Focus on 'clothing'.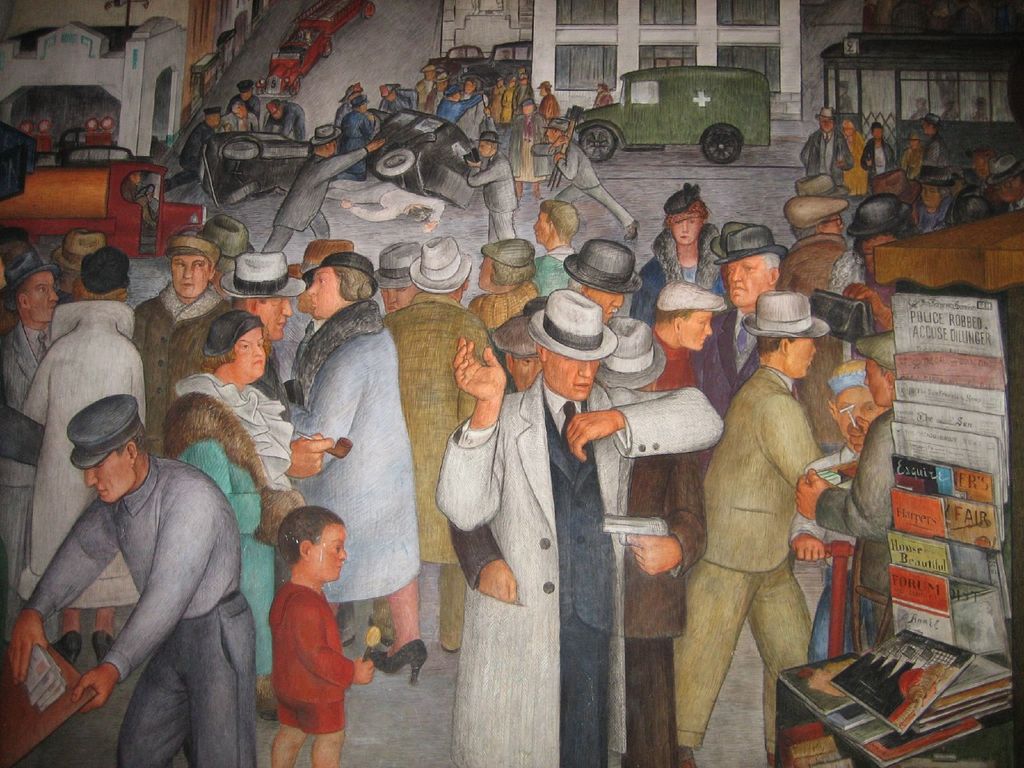
Focused at (517, 69, 536, 105).
